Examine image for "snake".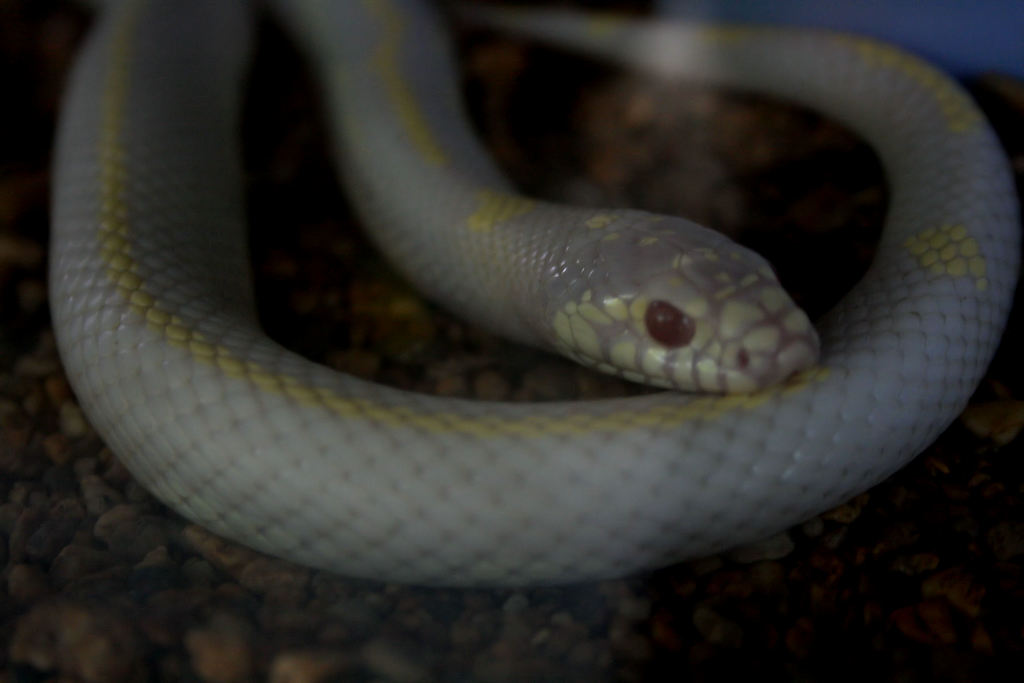
Examination result: pyautogui.locateOnScreen(45, 0, 1022, 593).
